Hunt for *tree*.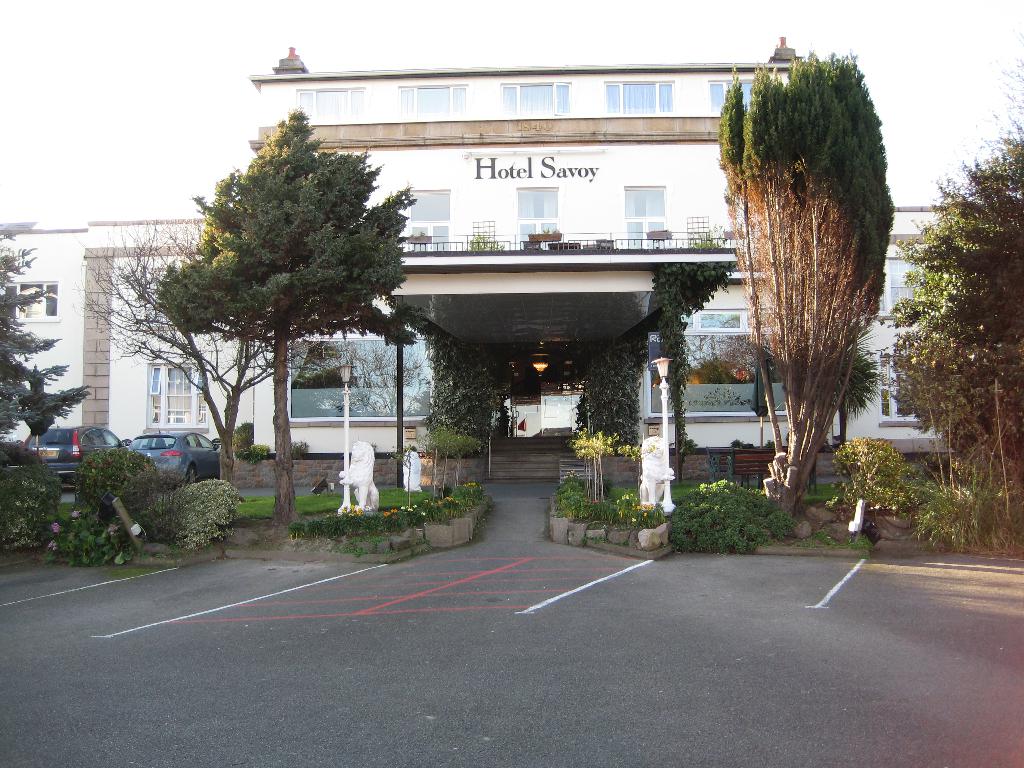
Hunted down at box=[156, 108, 424, 525].
